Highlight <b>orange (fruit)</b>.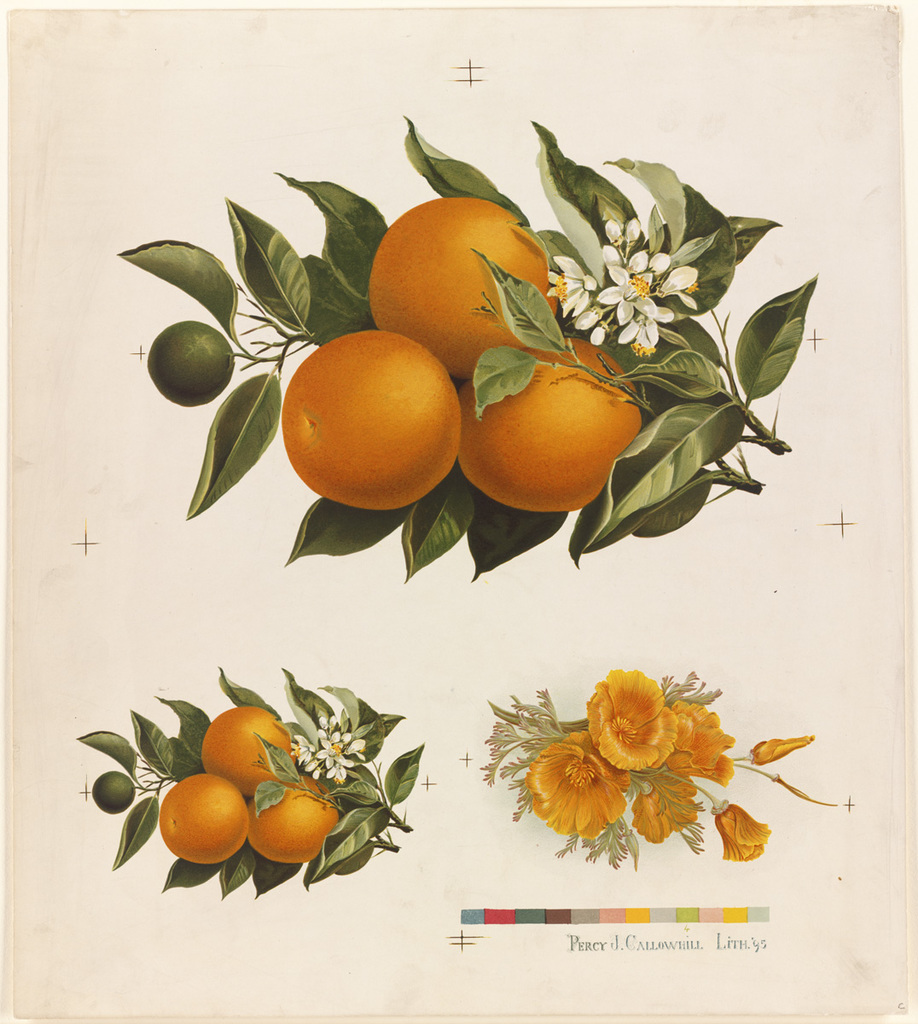
Highlighted region: 191, 706, 279, 794.
